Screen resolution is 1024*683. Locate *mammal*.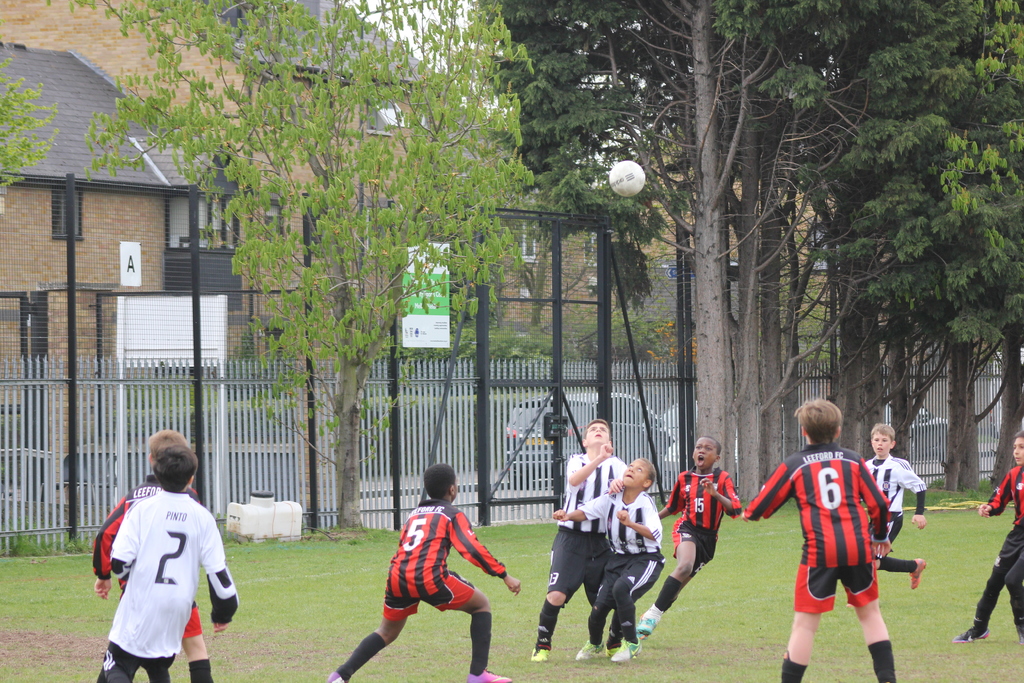
locate(528, 415, 627, 659).
